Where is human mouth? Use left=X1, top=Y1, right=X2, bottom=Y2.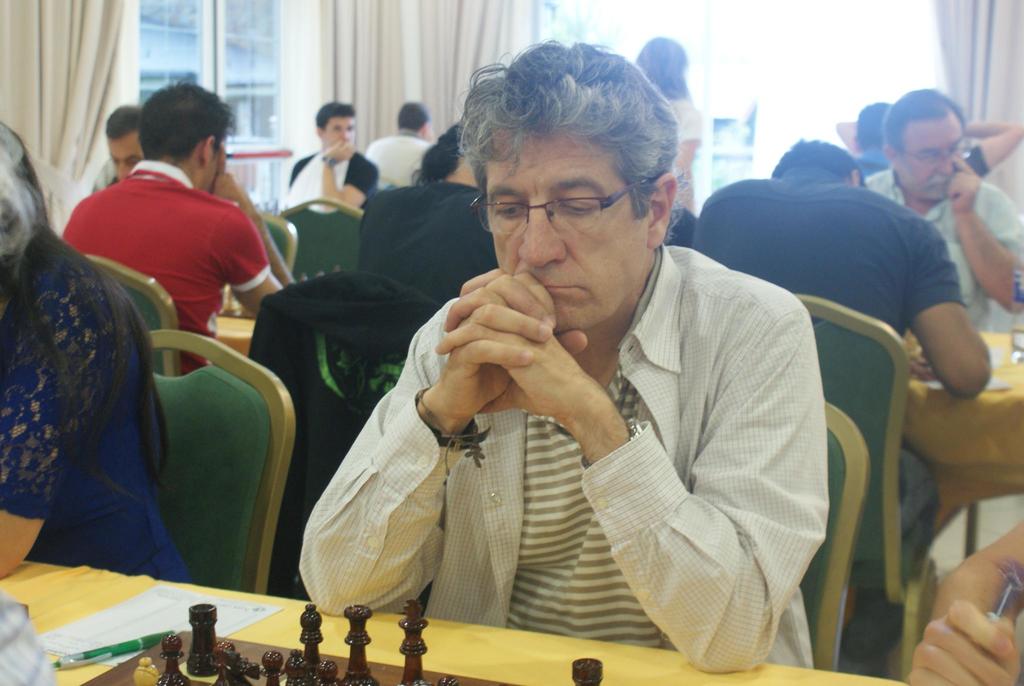
left=931, top=177, right=945, bottom=192.
